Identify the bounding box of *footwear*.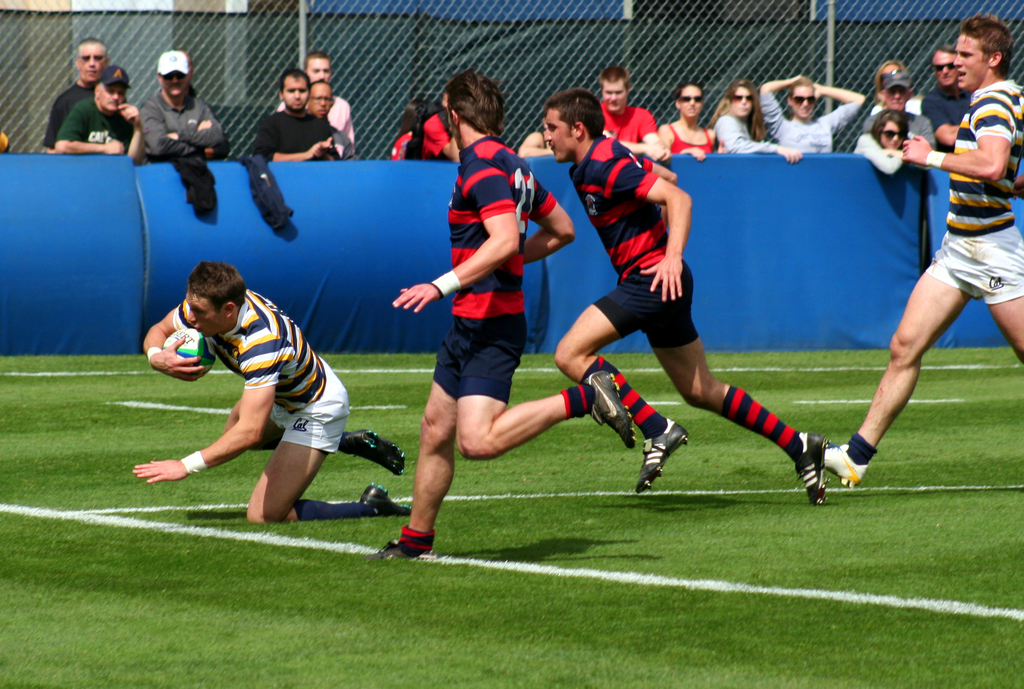
{"x1": 579, "y1": 368, "x2": 637, "y2": 449}.
